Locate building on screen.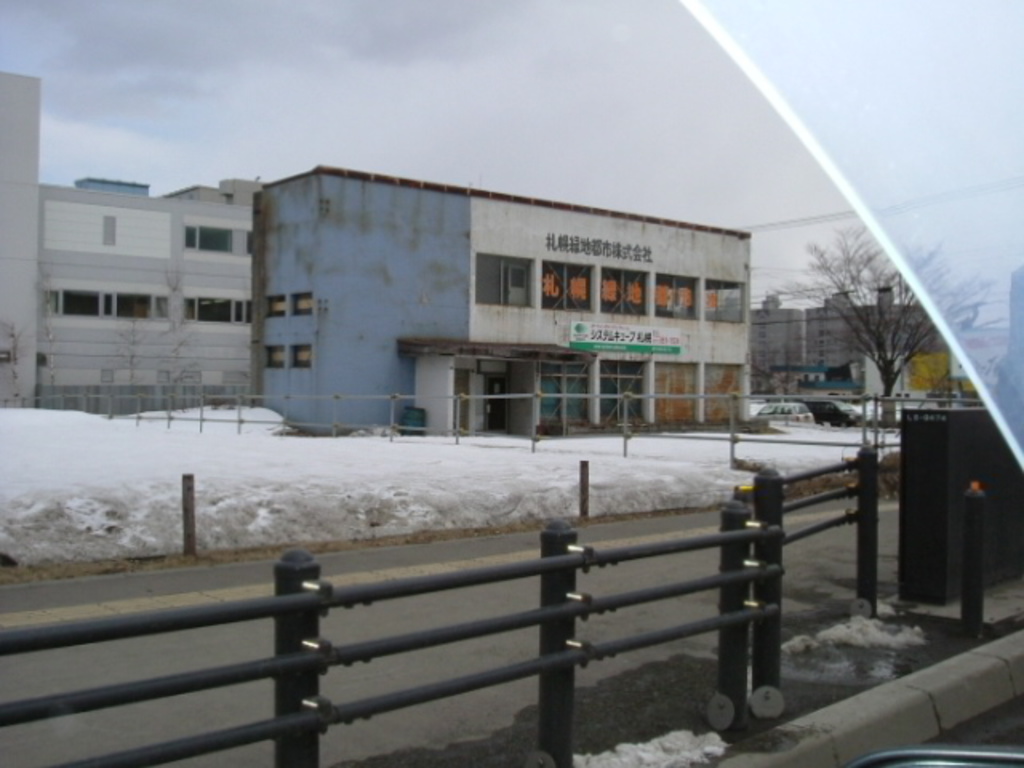
On screen at l=0, t=70, r=40, b=406.
